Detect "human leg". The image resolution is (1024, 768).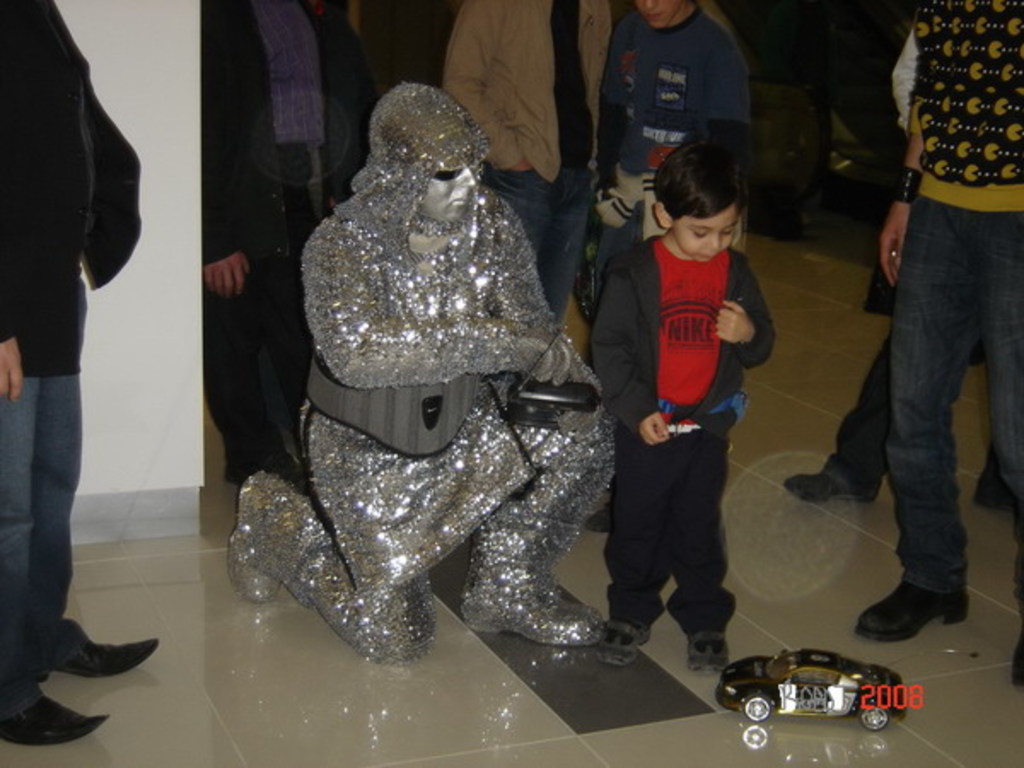
select_region(959, 229, 1022, 678).
